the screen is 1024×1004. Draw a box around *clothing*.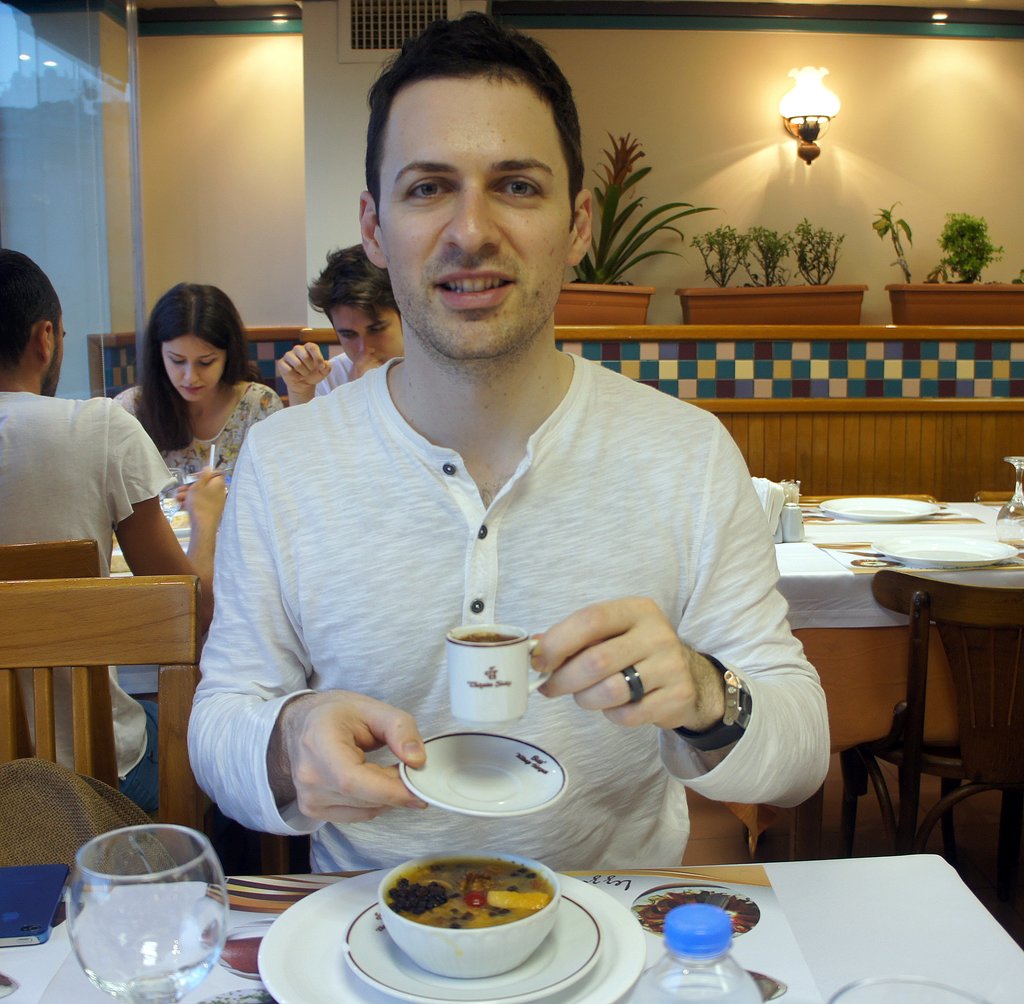
0 391 186 817.
